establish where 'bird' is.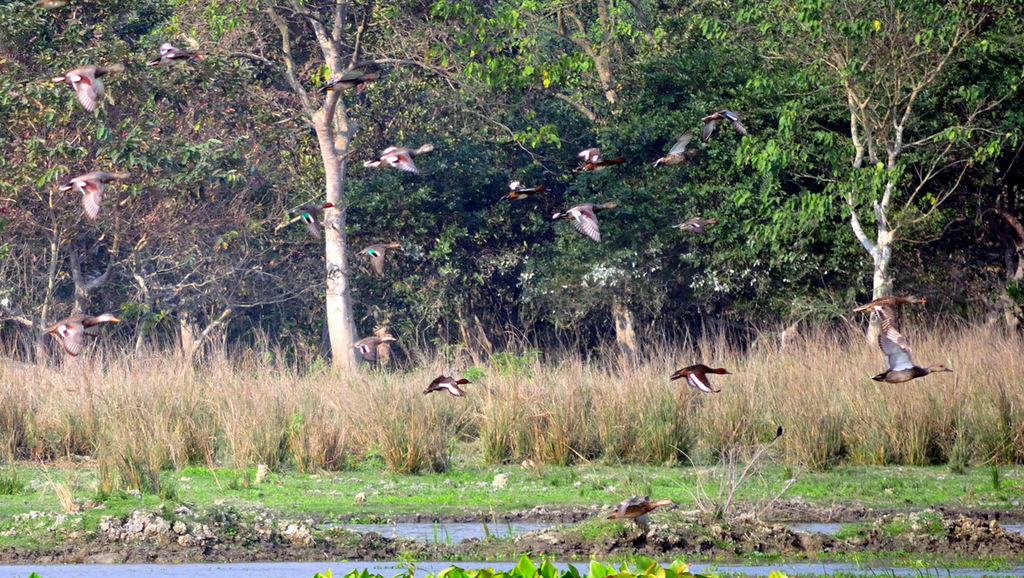
Established at x1=147 y1=43 x2=213 y2=67.
